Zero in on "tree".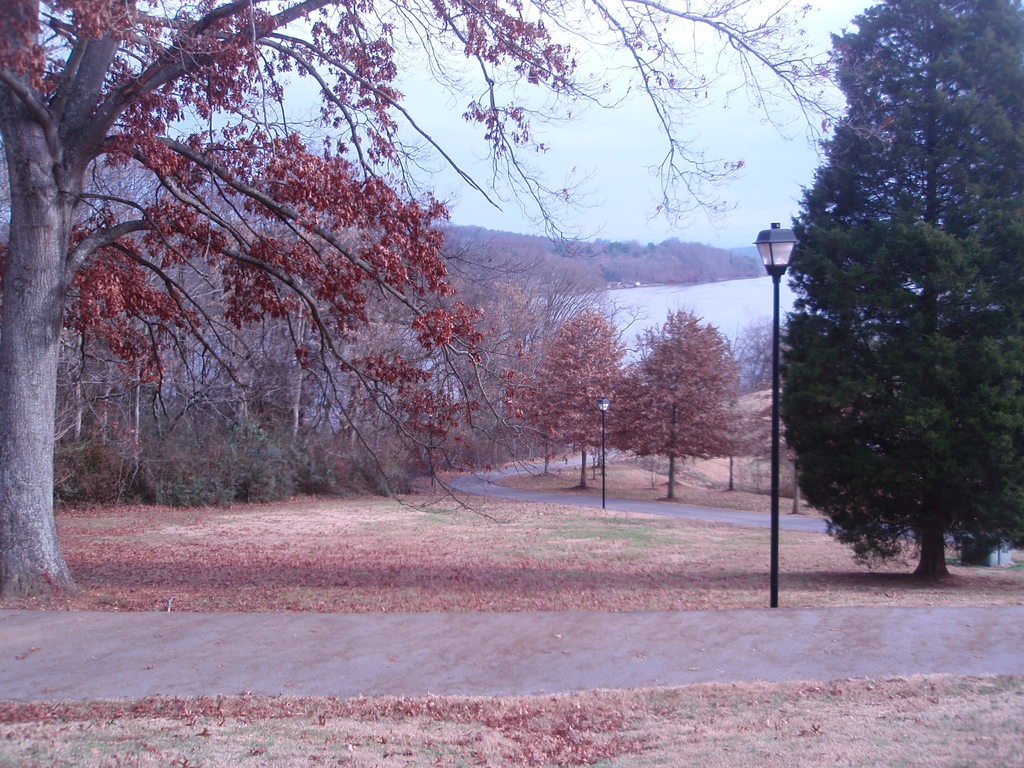
Zeroed in: bbox=[774, 0, 1023, 584].
